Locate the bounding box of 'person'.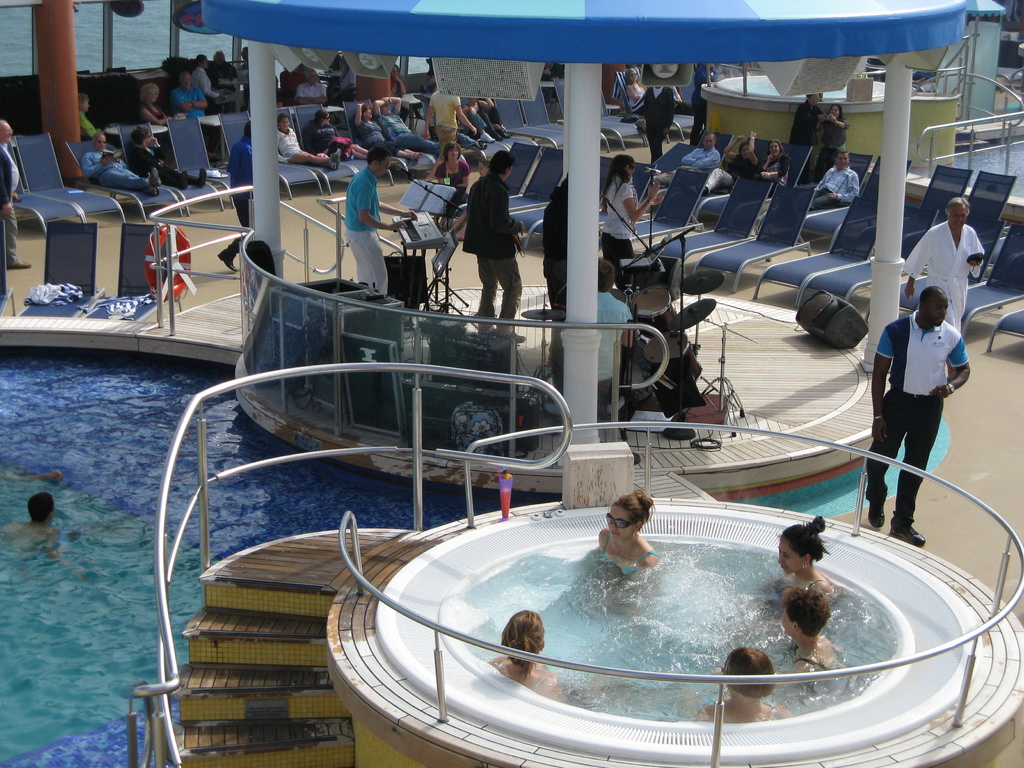
Bounding box: (left=83, top=135, right=161, bottom=196).
